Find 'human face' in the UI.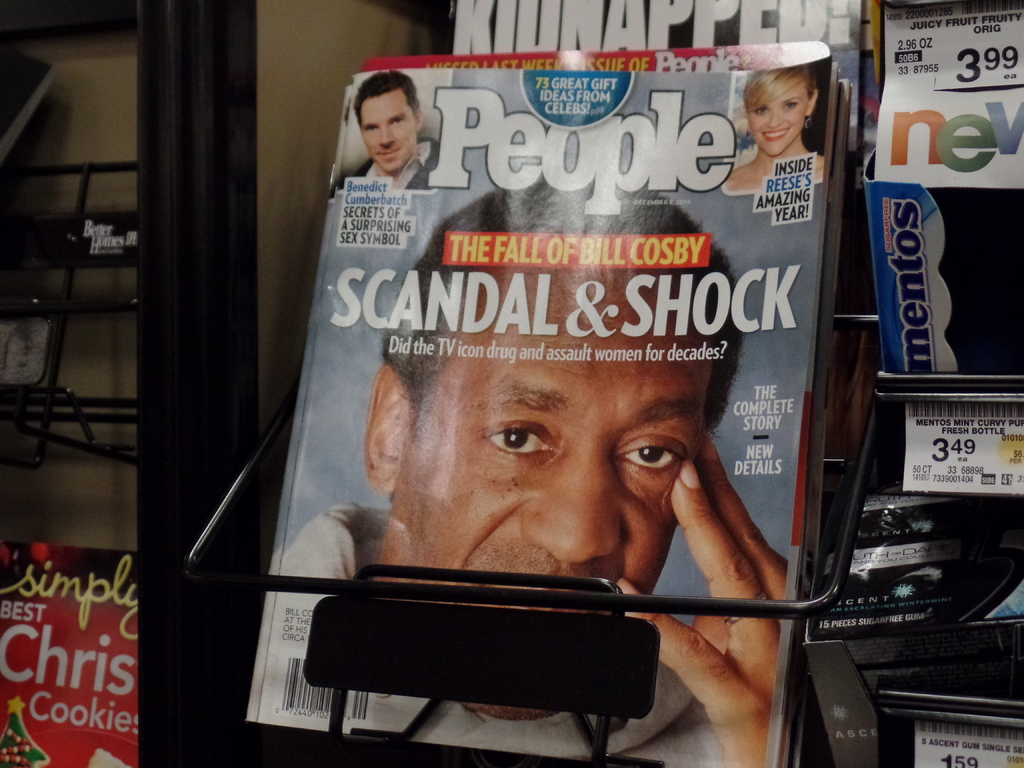
UI element at [x1=399, y1=266, x2=712, y2=617].
